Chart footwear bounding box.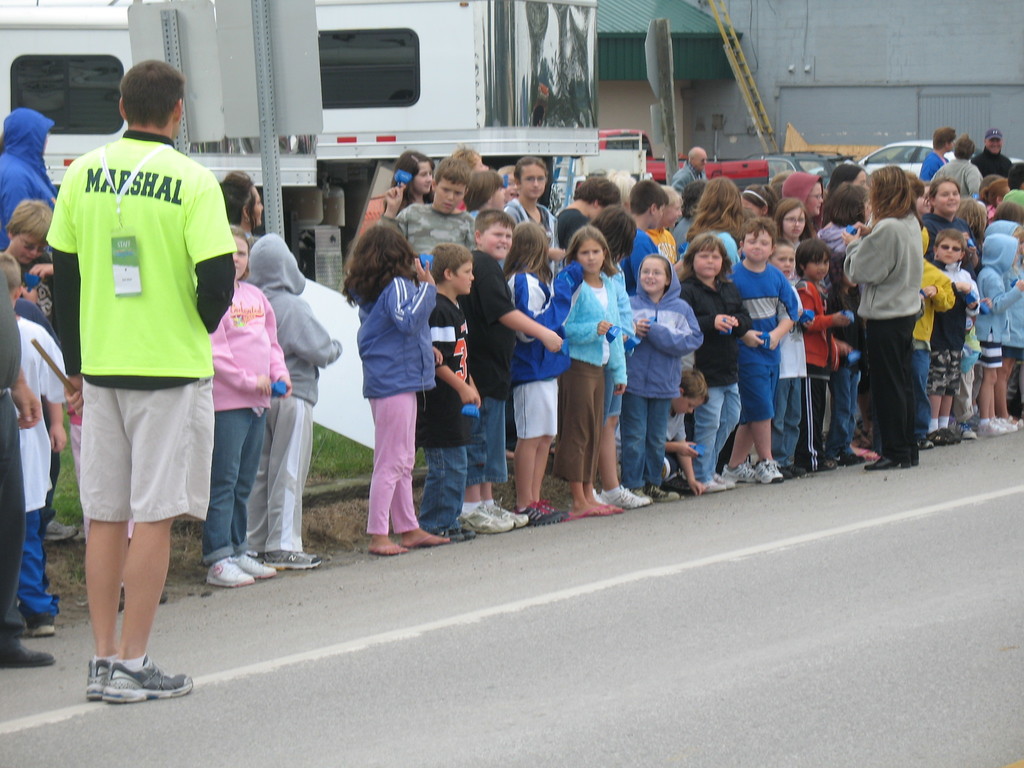
Charted: rect(200, 559, 249, 585).
